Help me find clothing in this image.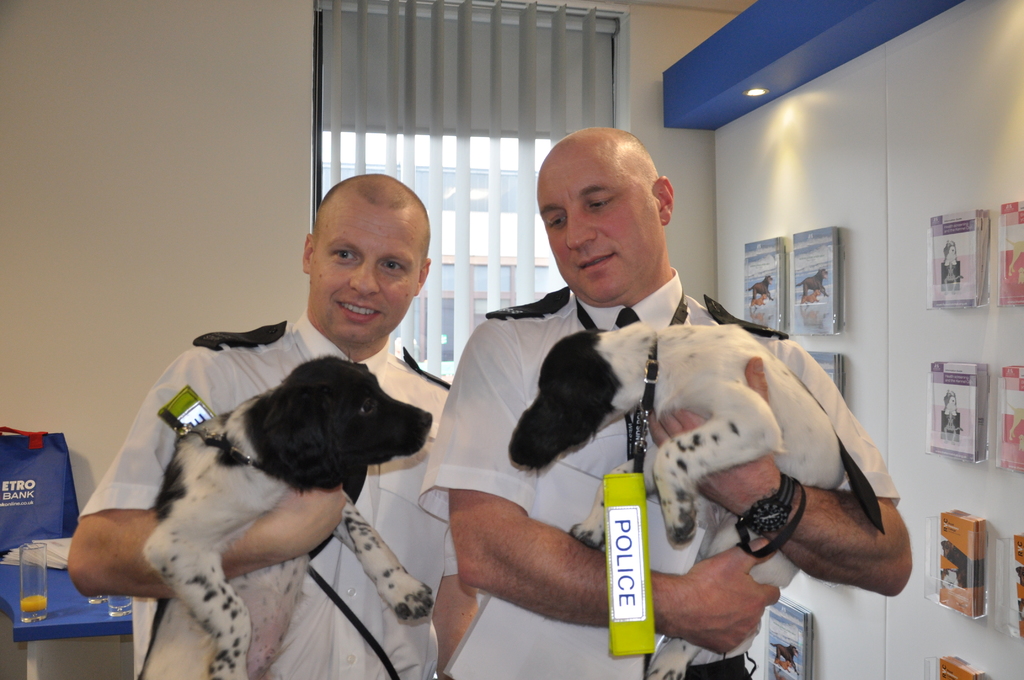
Found it: select_region(425, 238, 919, 661).
